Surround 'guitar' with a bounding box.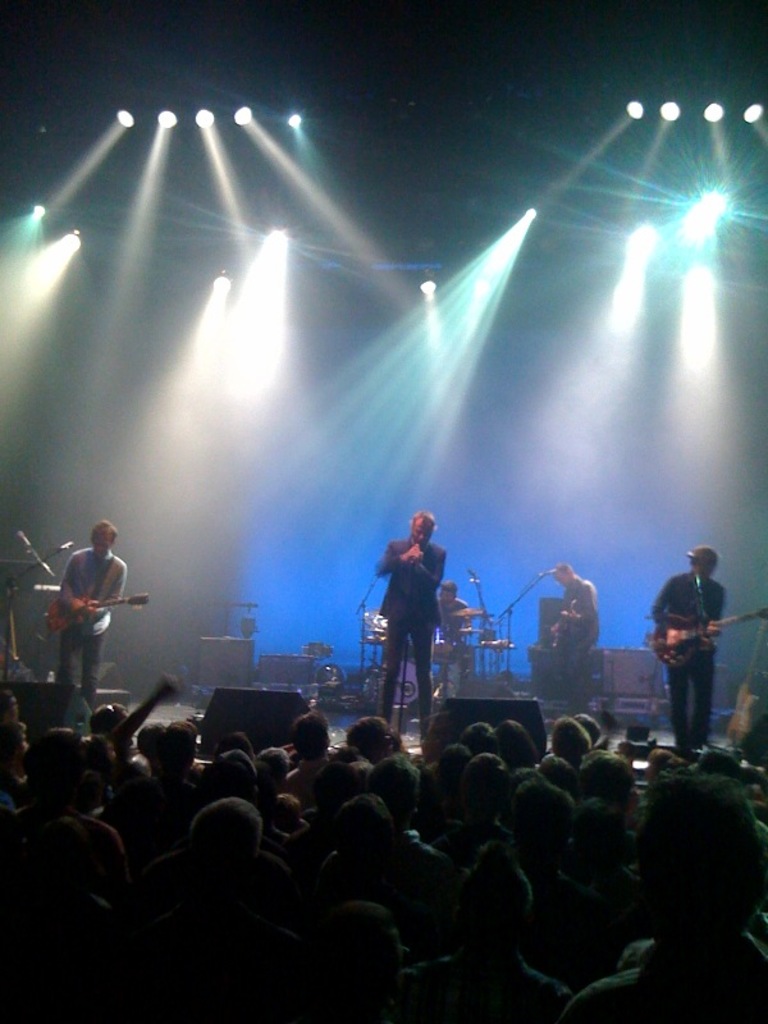
645/604/763/675.
